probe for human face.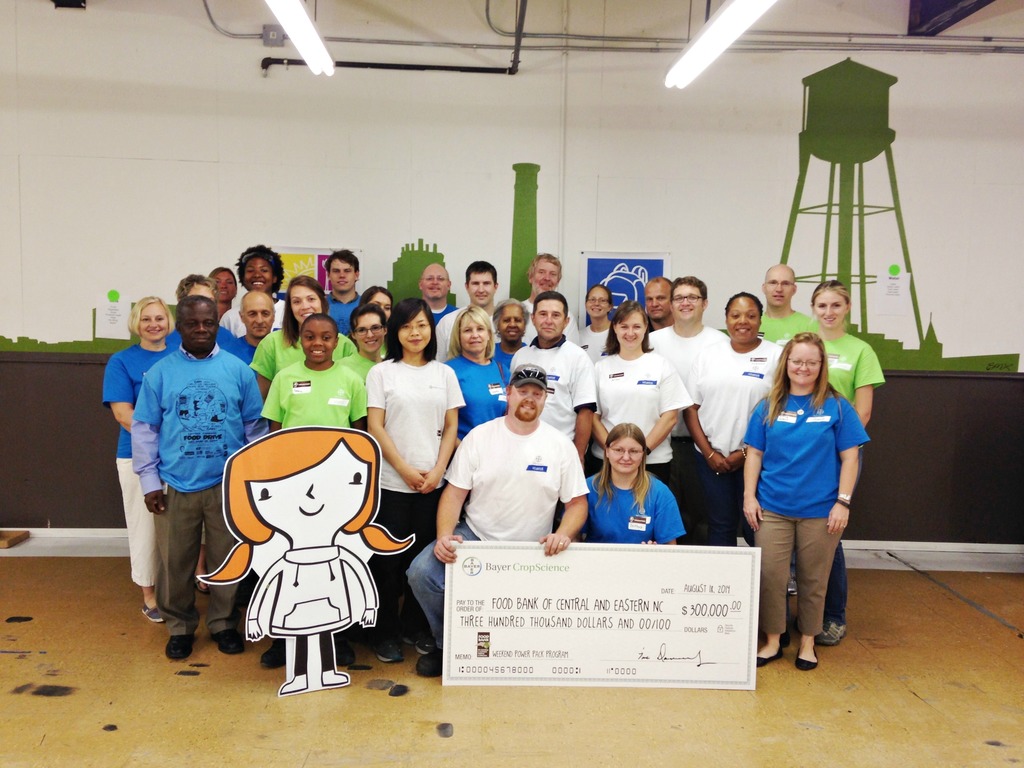
Probe result: select_region(509, 383, 545, 414).
